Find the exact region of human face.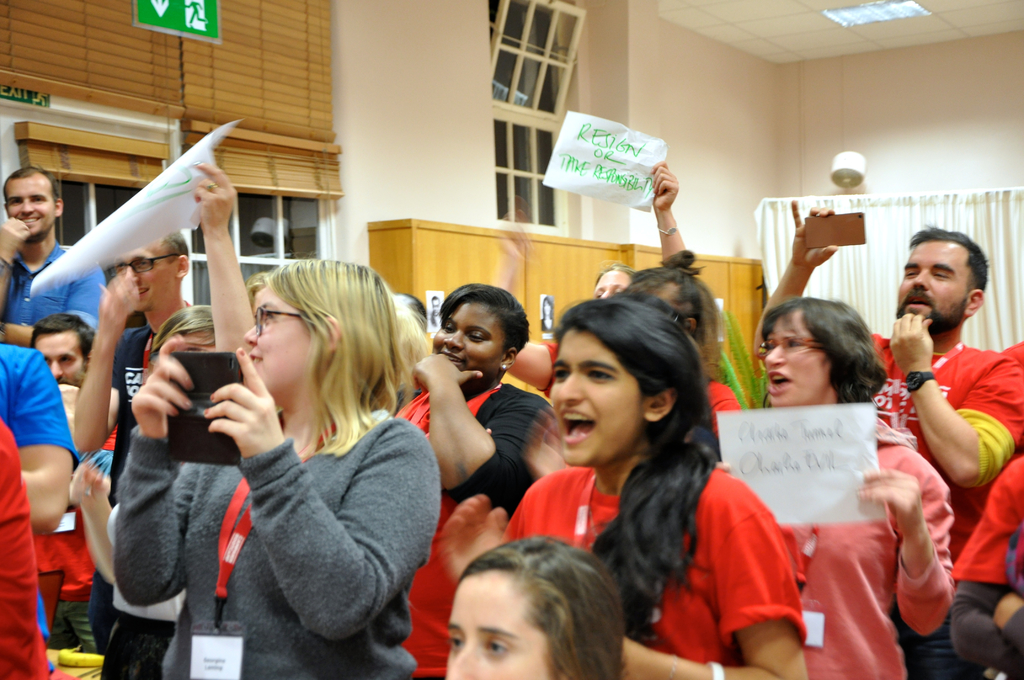
Exact region: [left=428, top=302, right=507, bottom=381].
